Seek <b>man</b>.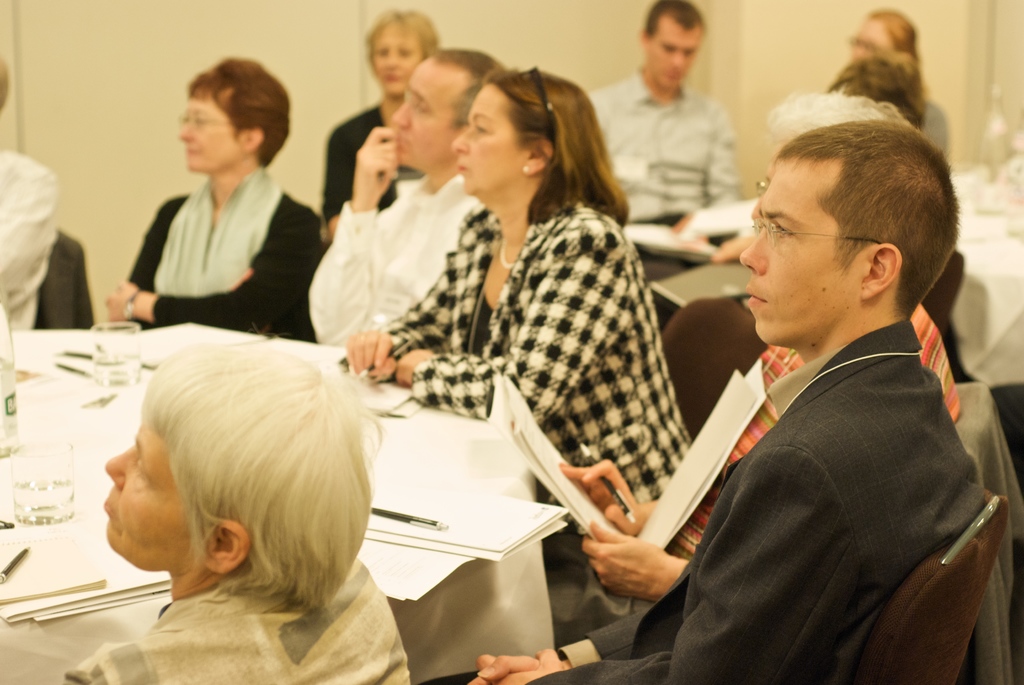
{"left": 585, "top": 0, "right": 733, "bottom": 278}.
